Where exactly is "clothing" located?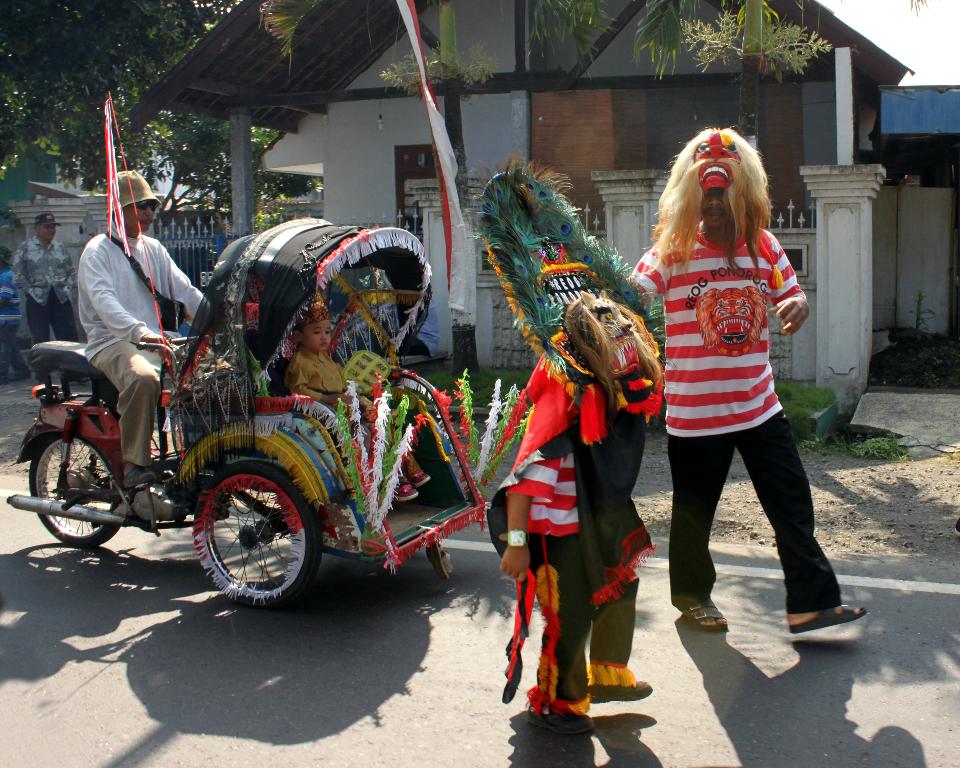
Its bounding box is box(10, 236, 76, 382).
